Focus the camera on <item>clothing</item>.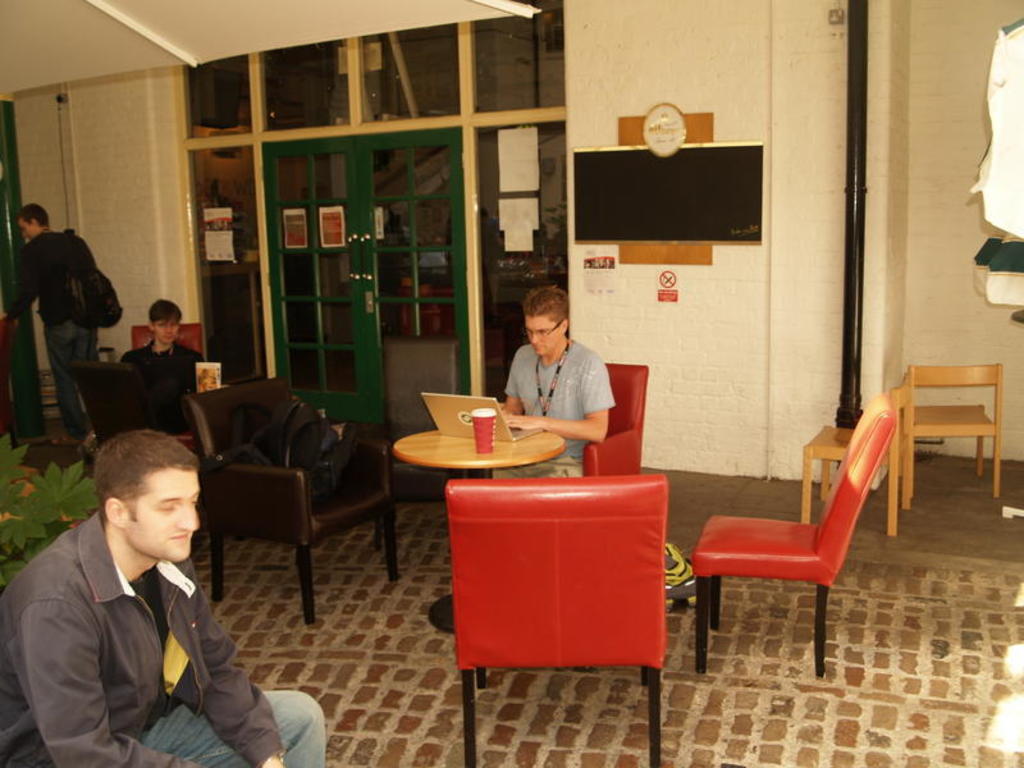
Focus region: l=120, t=339, r=204, b=436.
